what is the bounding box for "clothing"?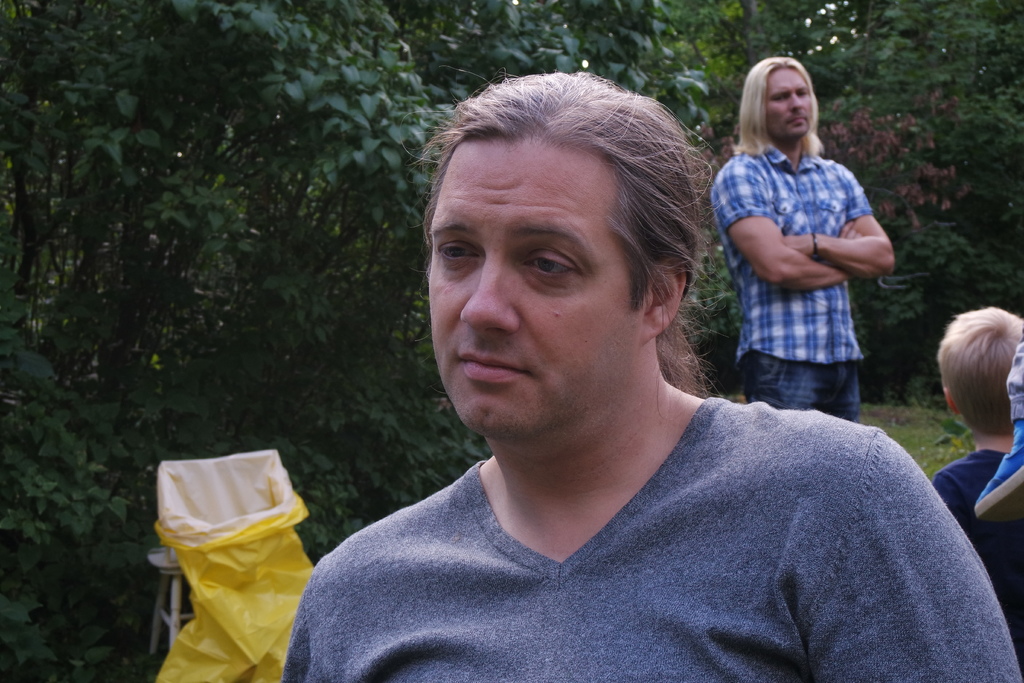
[x1=710, y1=144, x2=871, y2=422].
